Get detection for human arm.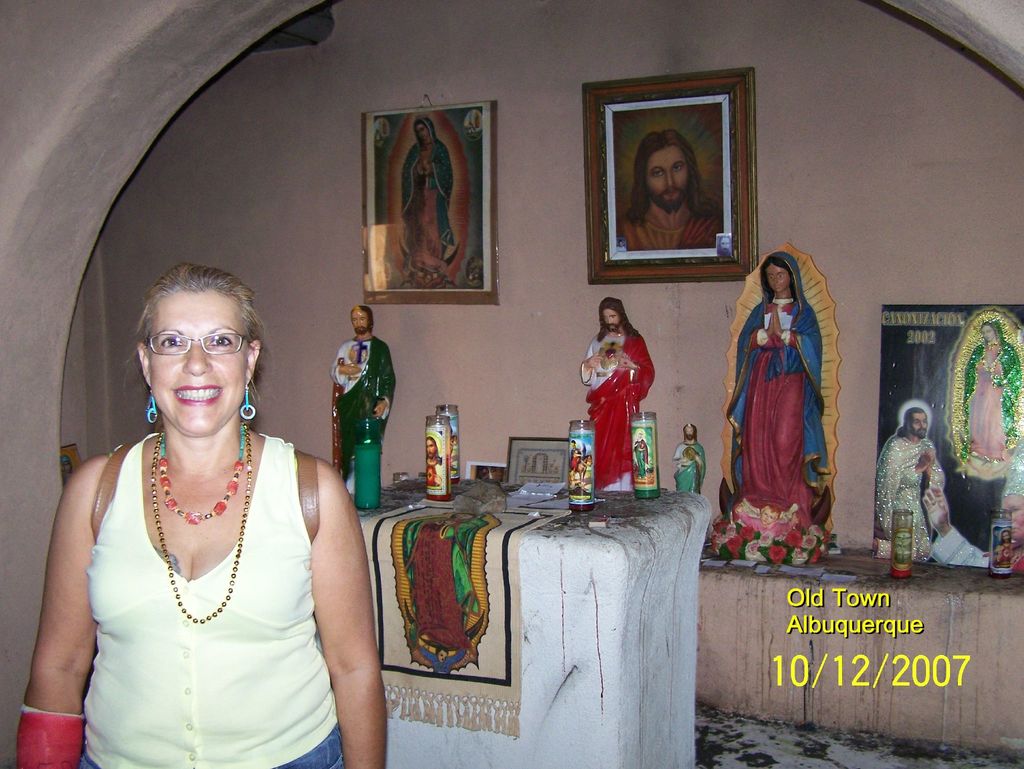
Detection: bbox=(993, 358, 1017, 385).
